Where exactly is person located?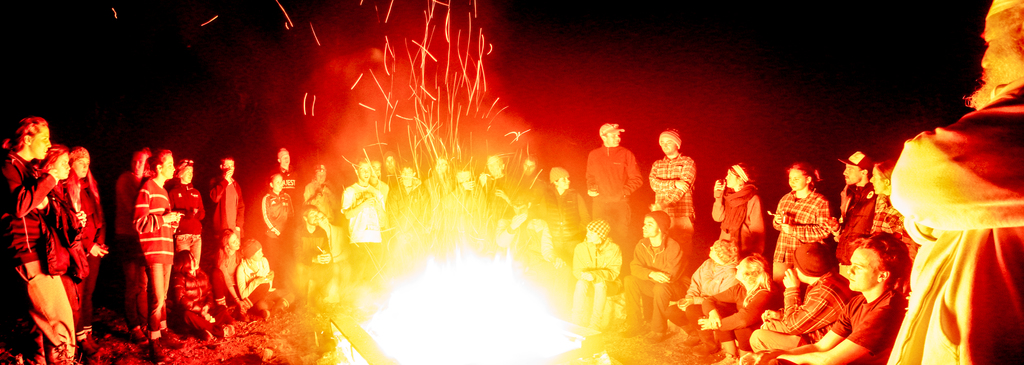
Its bounding box is crop(1, 110, 77, 364).
